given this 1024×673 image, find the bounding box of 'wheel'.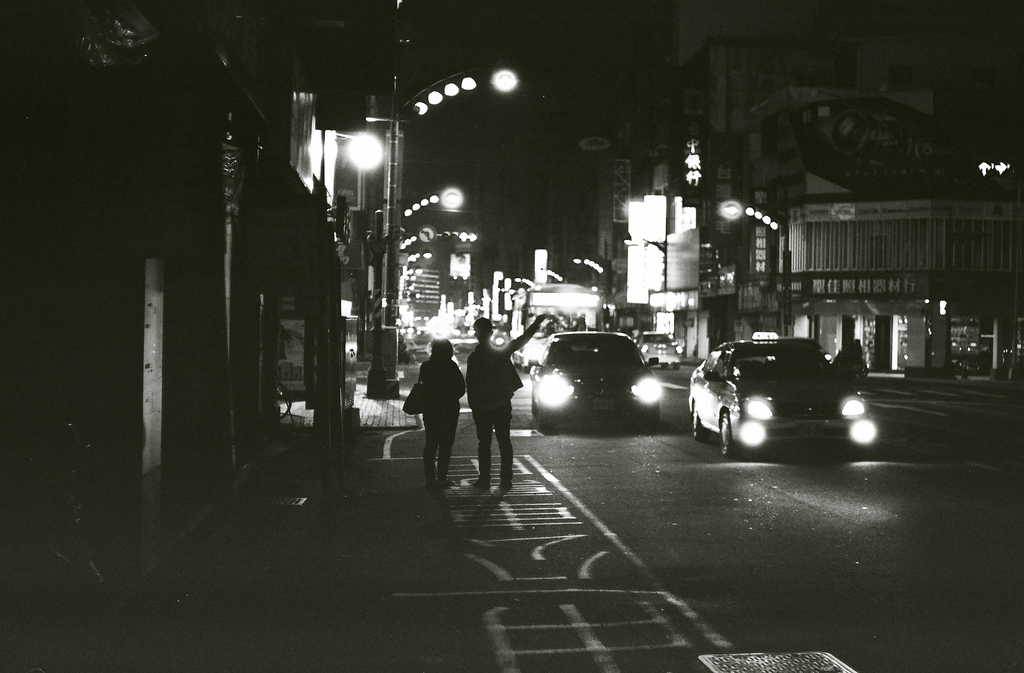
688:403:708:439.
